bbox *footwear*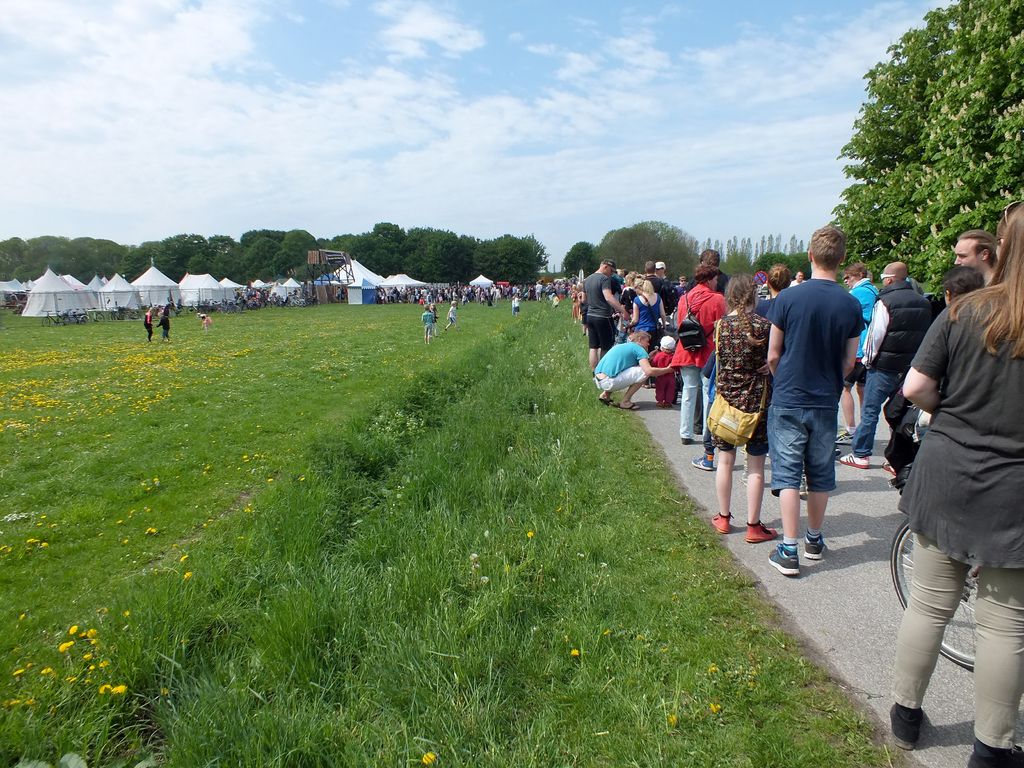
<region>749, 525, 776, 540</region>
